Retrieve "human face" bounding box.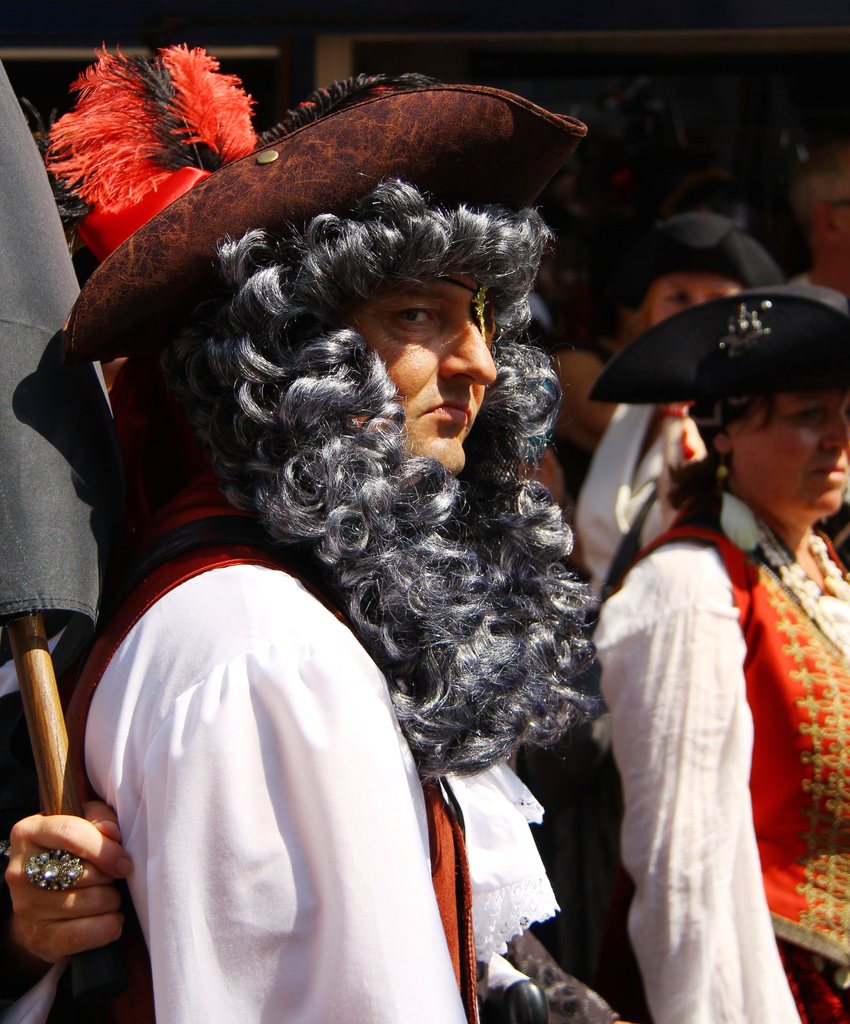
Bounding box: <region>837, 192, 849, 239</region>.
